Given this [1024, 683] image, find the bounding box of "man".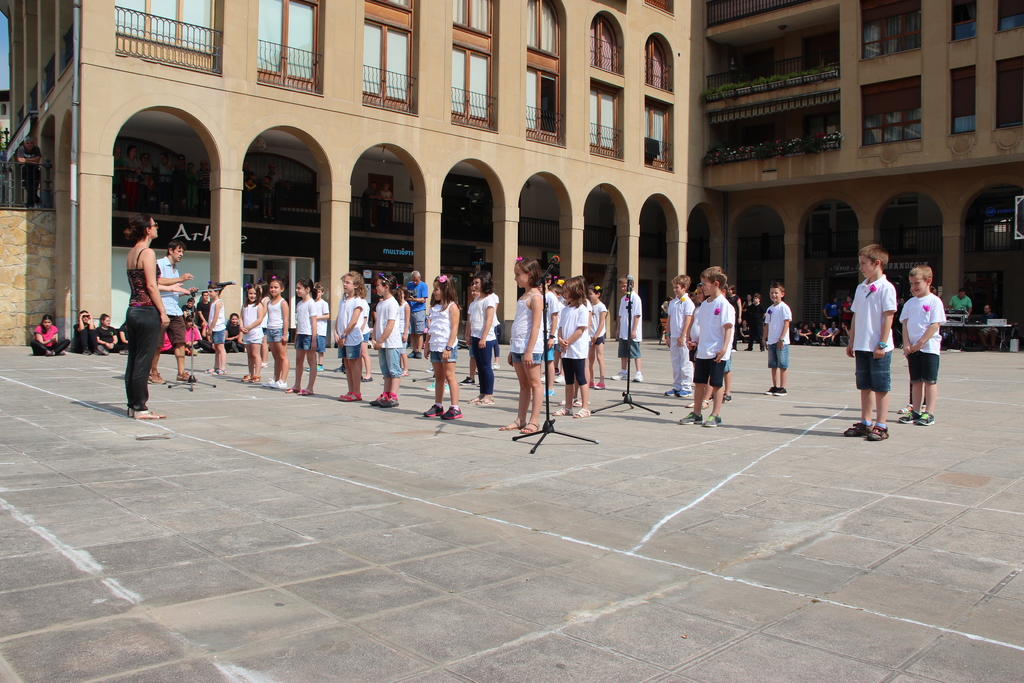
{"x1": 149, "y1": 238, "x2": 196, "y2": 382}.
